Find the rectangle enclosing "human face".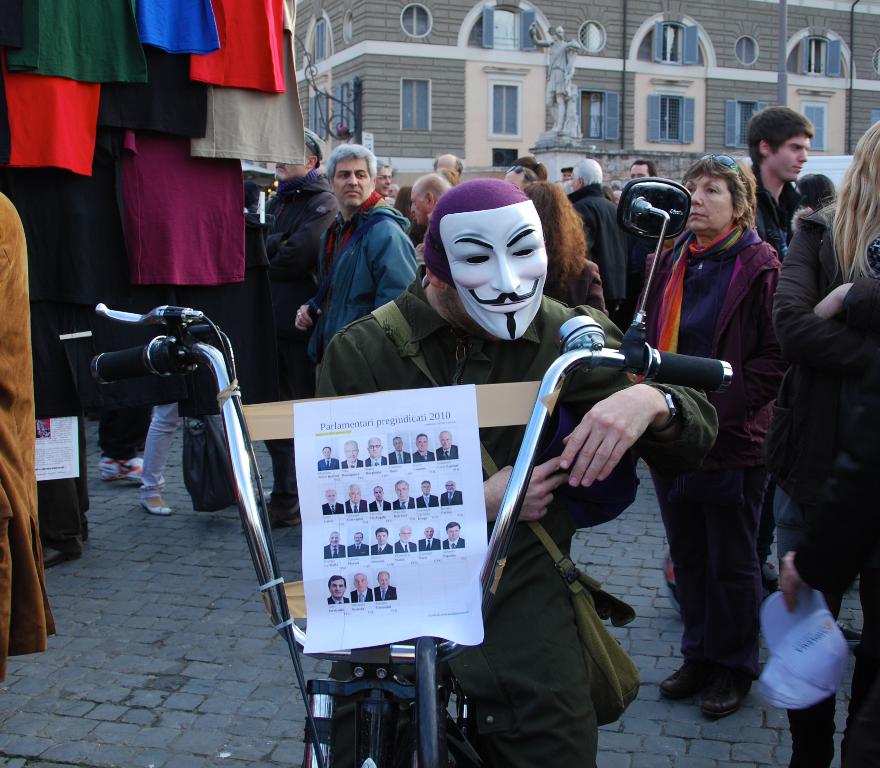
(left=408, top=181, right=436, bottom=226).
